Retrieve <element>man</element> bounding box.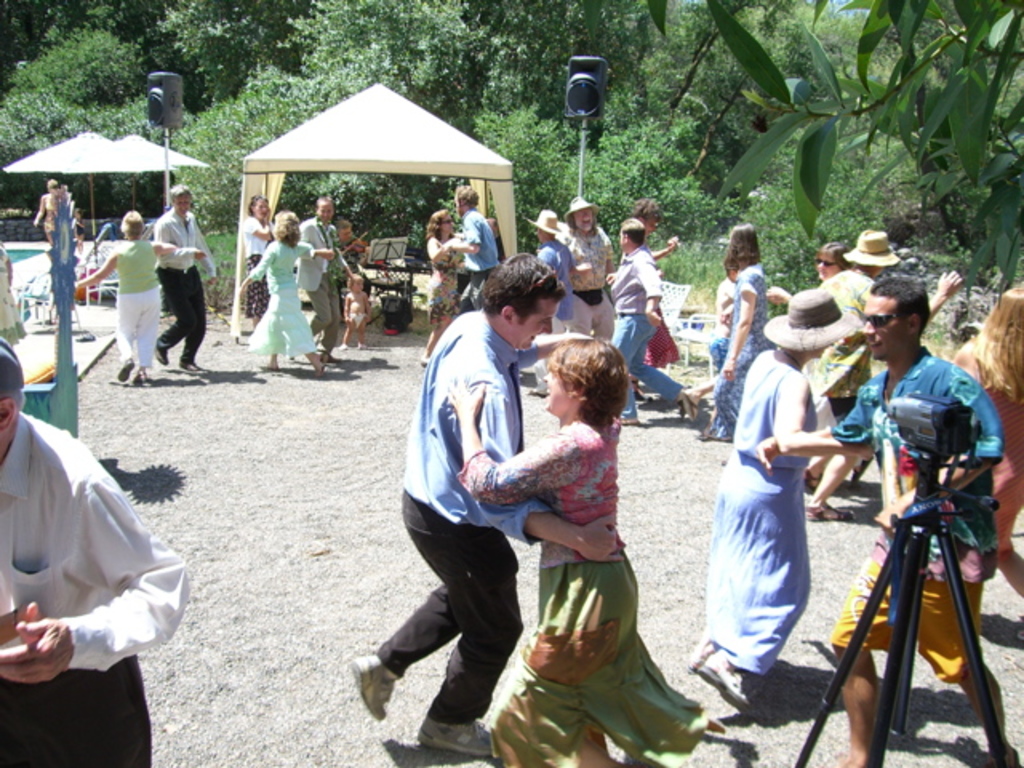
Bounding box: x1=0, y1=331, x2=189, y2=766.
